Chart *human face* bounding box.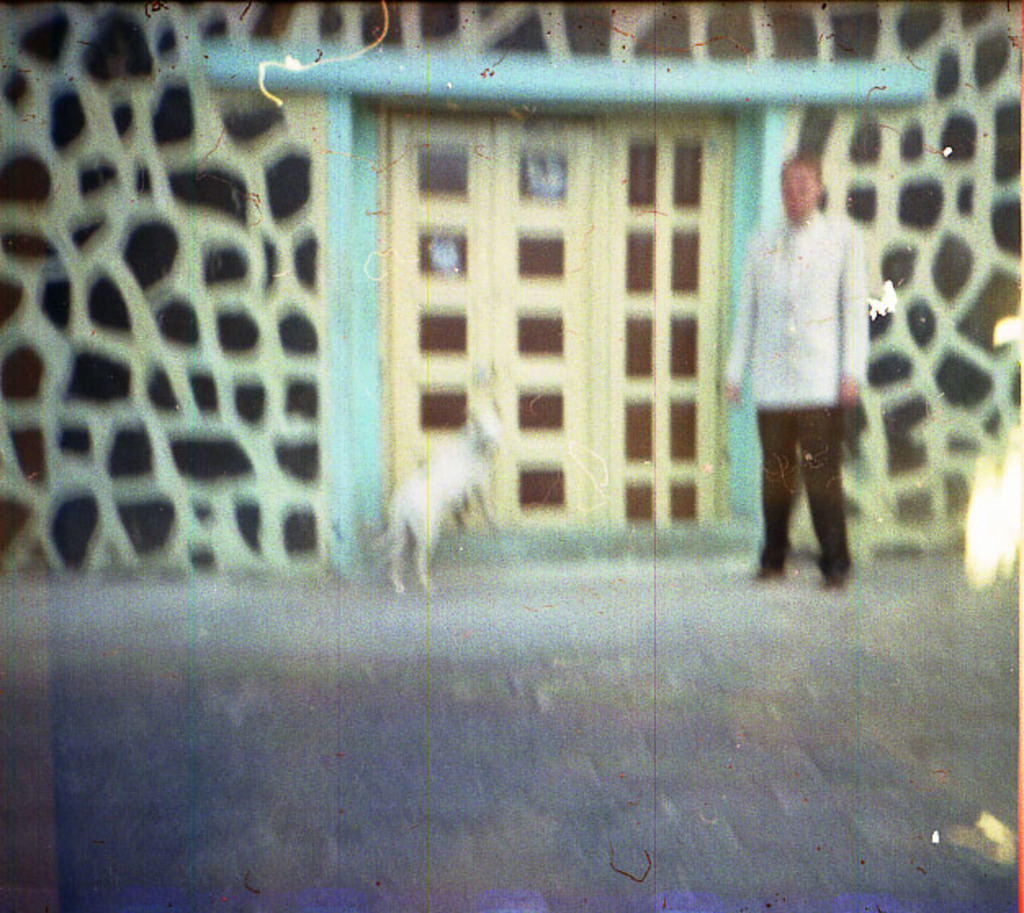
Charted: Rect(784, 162, 821, 218).
